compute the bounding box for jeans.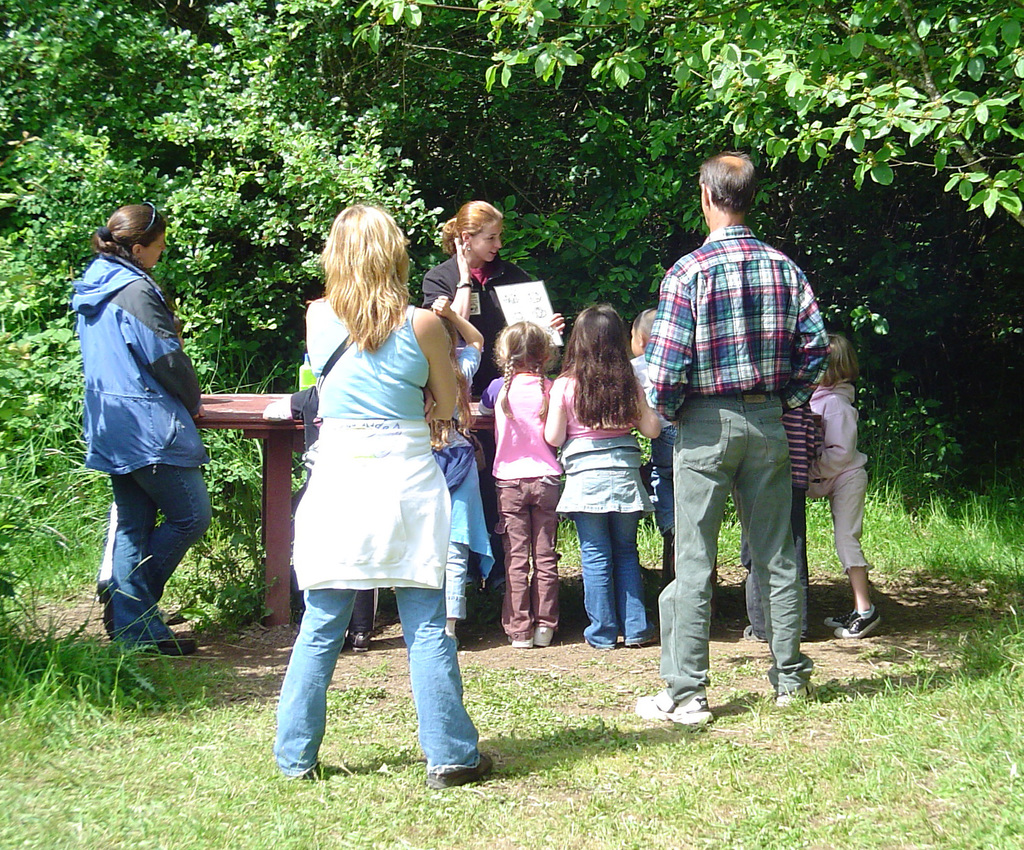
x1=446 y1=541 x2=468 y2=621.
